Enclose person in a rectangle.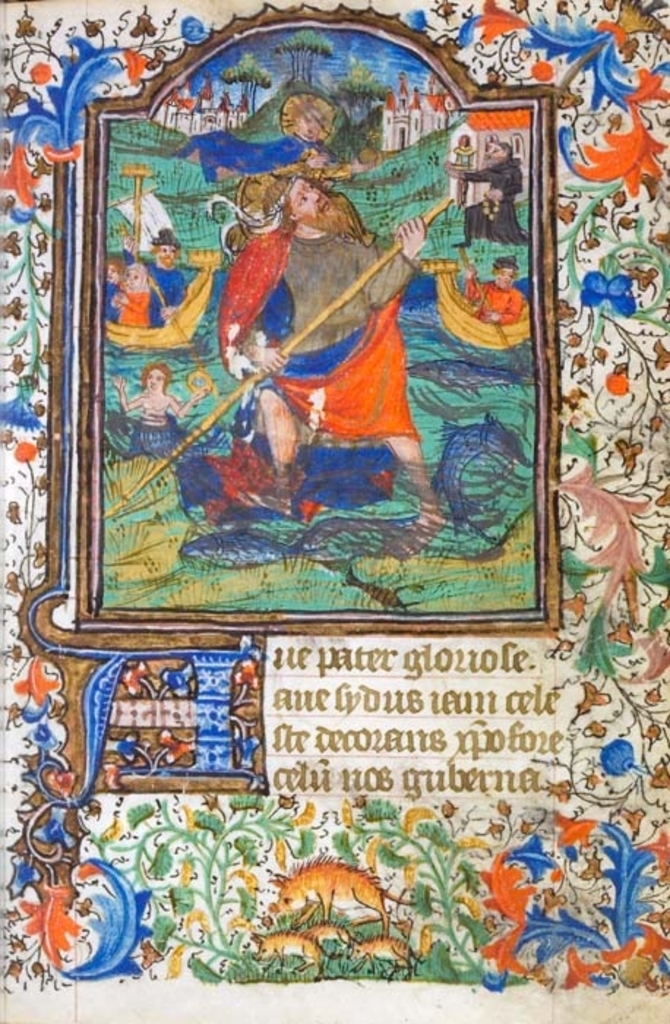
{"left": 114, "top": 247, "right": 151, "bottom": 329}.
